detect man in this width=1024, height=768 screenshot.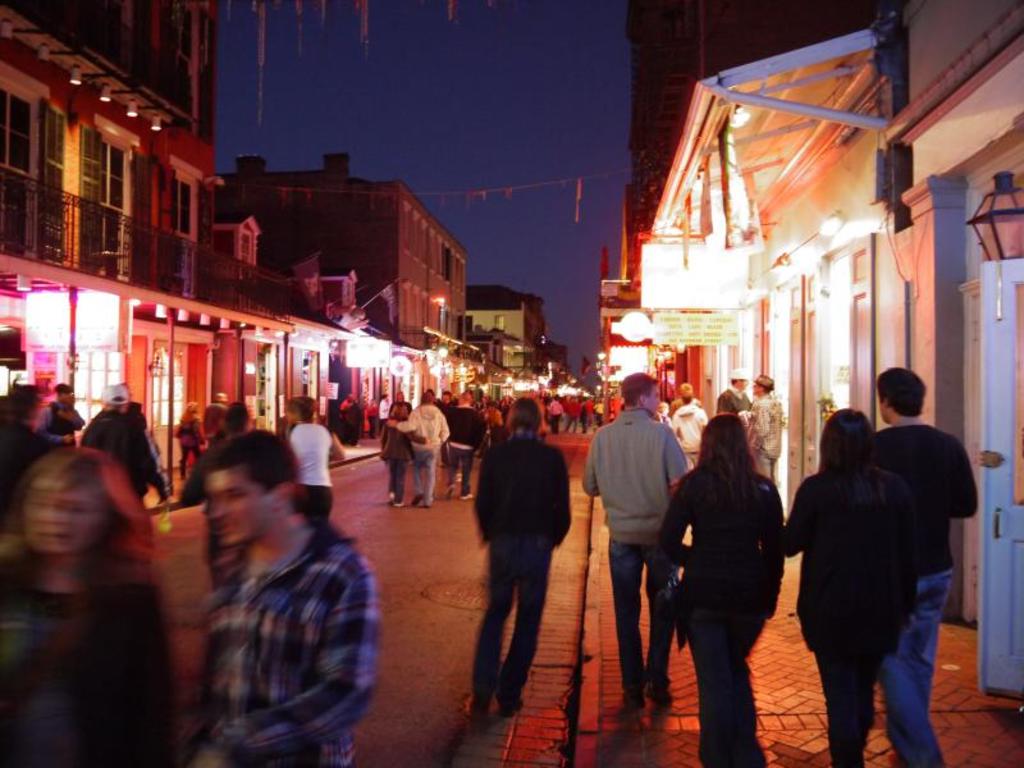
Detection: select_region(147, 419, 383, 760).
